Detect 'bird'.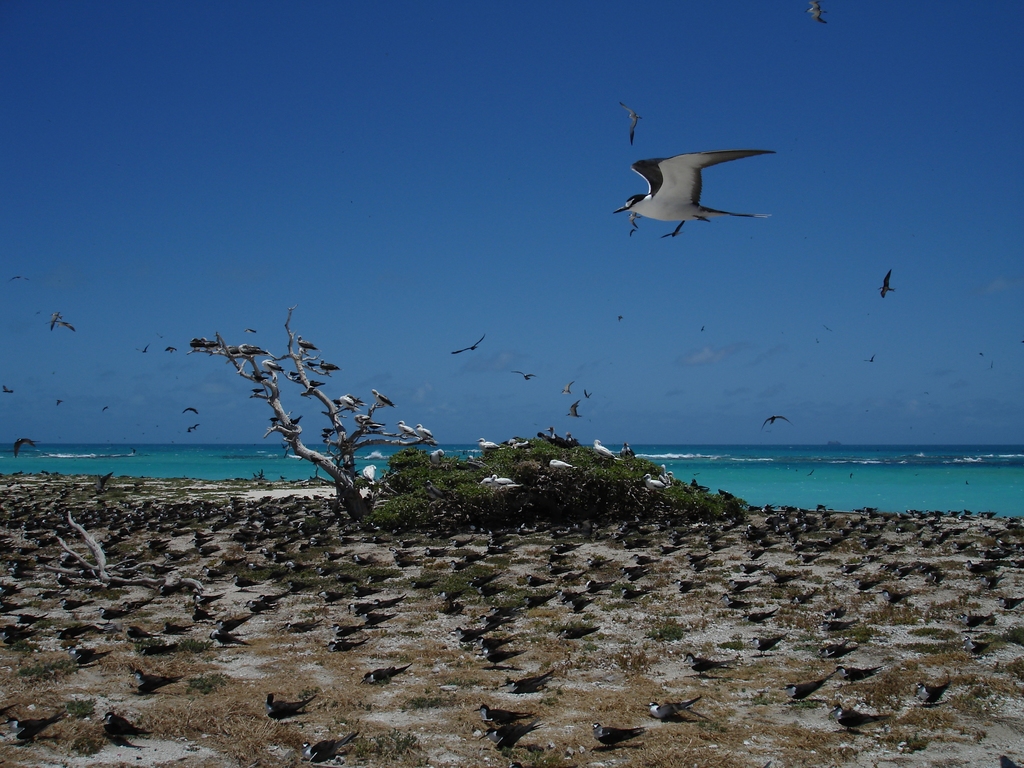
Detected at <box>916,563,936,571</box>.
